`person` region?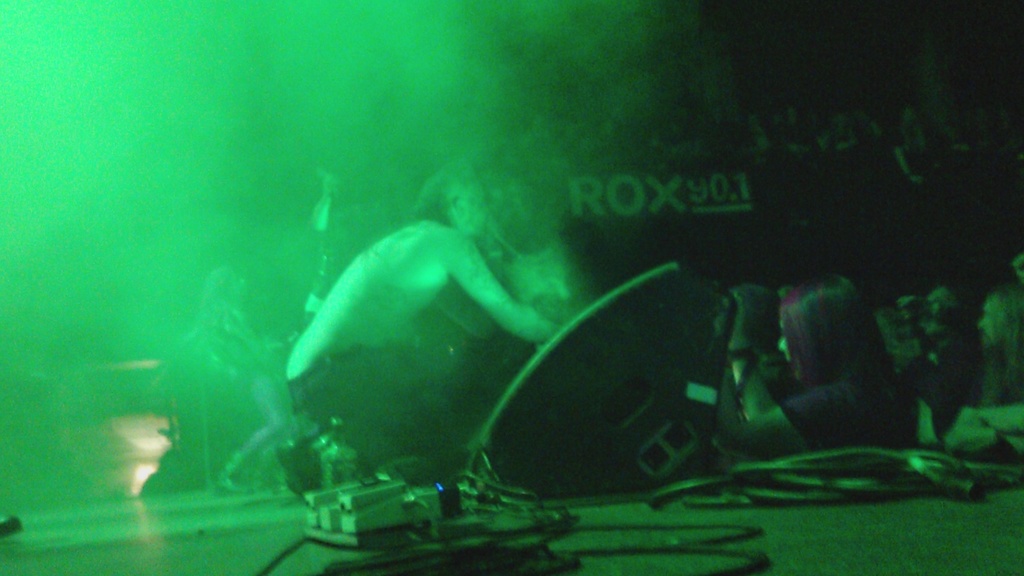
280/152/559/499
